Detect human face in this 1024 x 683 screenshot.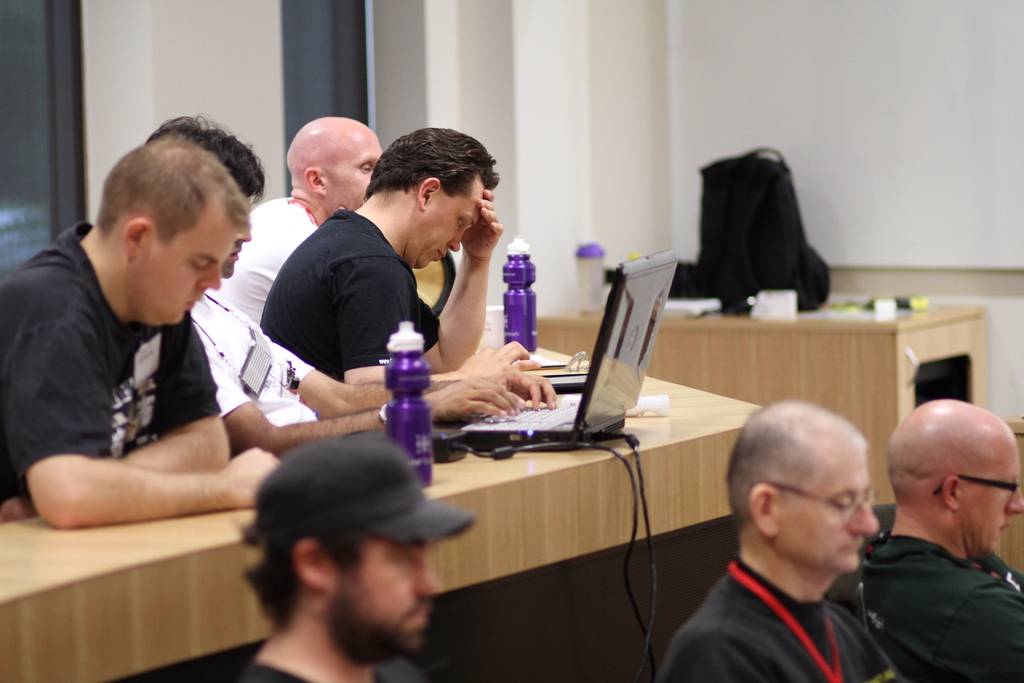
Detection: box=[139, 231, 235, 320].
